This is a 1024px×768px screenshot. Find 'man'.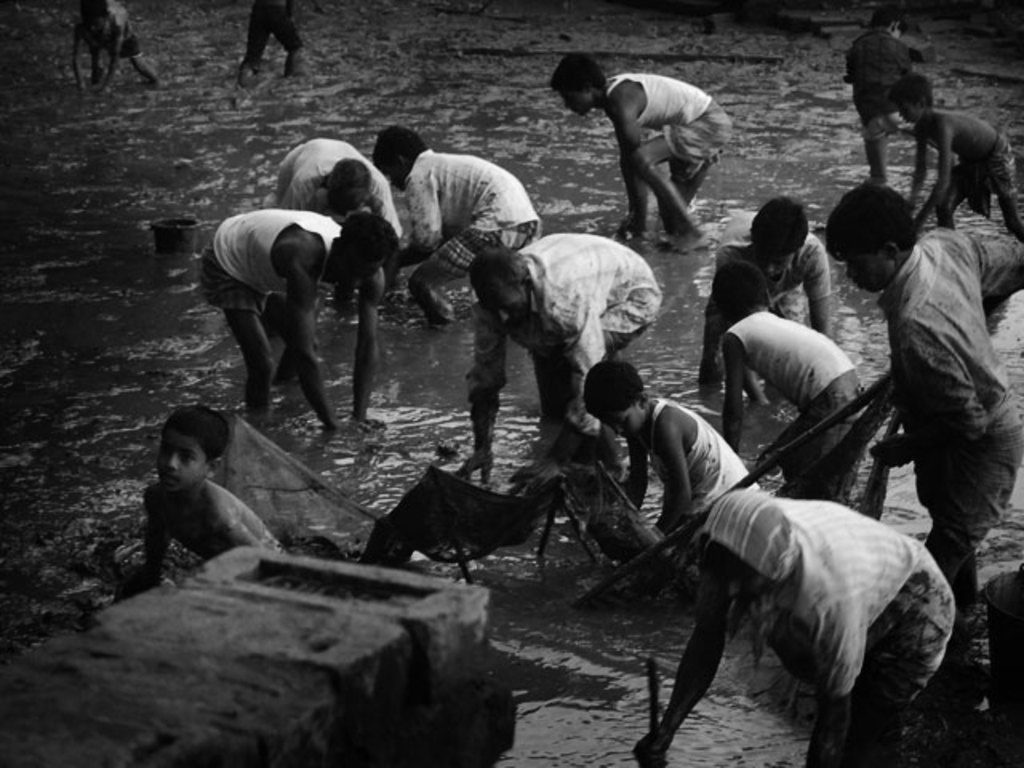
Bounding box: locate(843, 146, 1005, 654).
